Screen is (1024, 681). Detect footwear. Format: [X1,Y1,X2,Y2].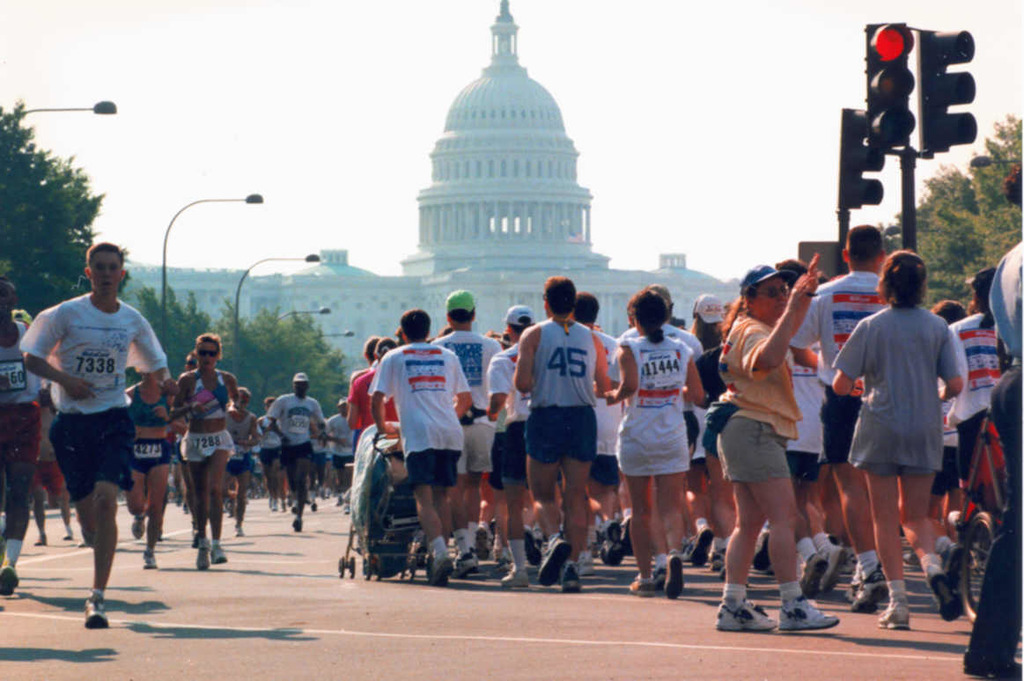
[657,559,683,595].
